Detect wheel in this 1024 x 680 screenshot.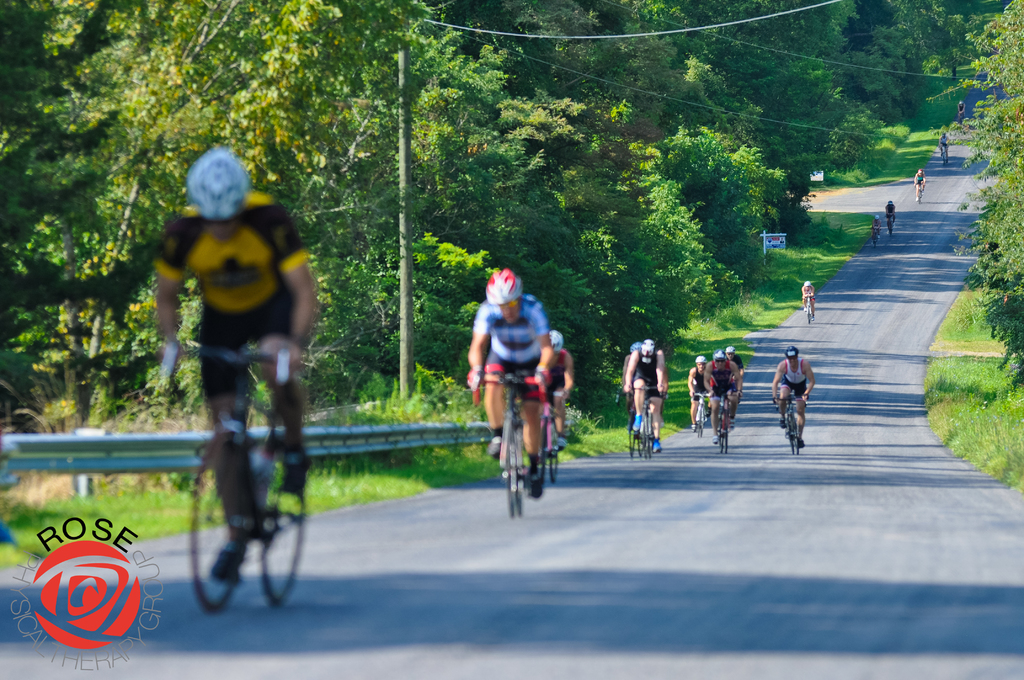
Detection: 254, 450, 304, 600.
